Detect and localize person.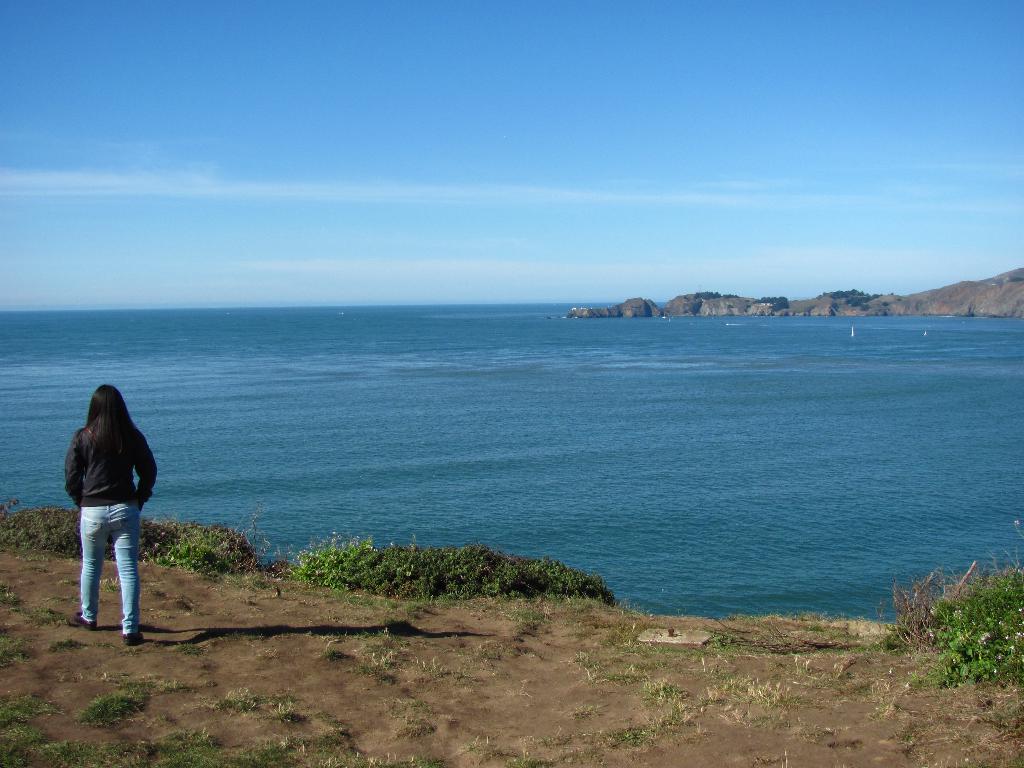
Localized at 64/383/159/644.
